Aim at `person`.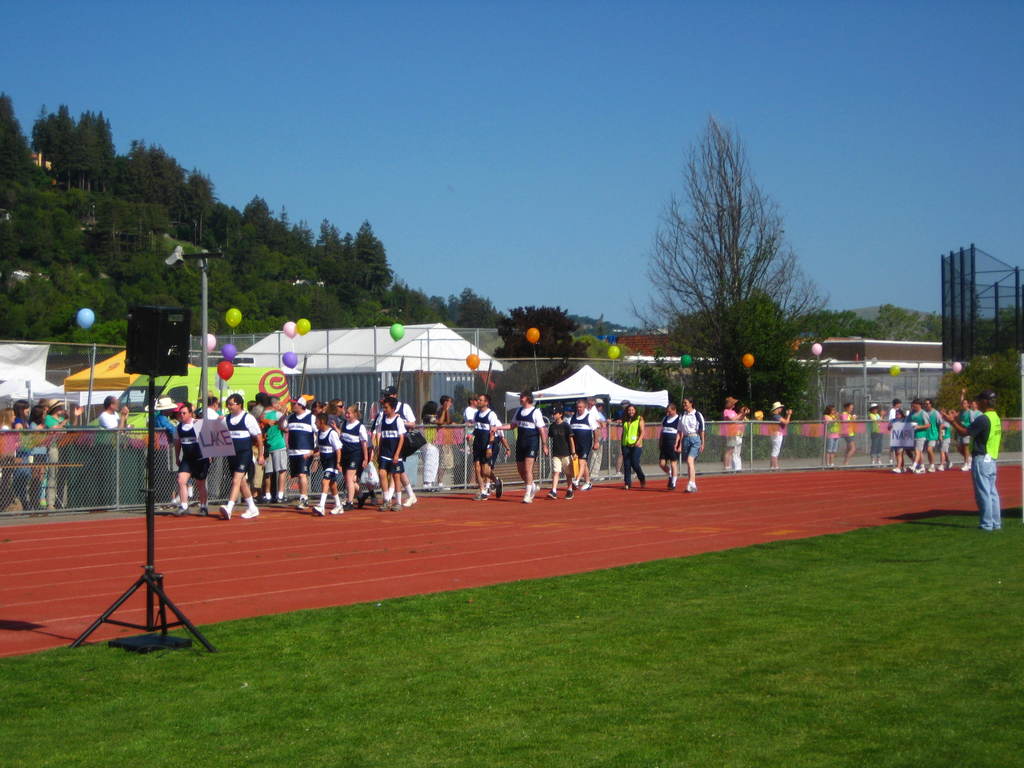
Aimed at x1=887, y1=410, x2=915, y2=472.
